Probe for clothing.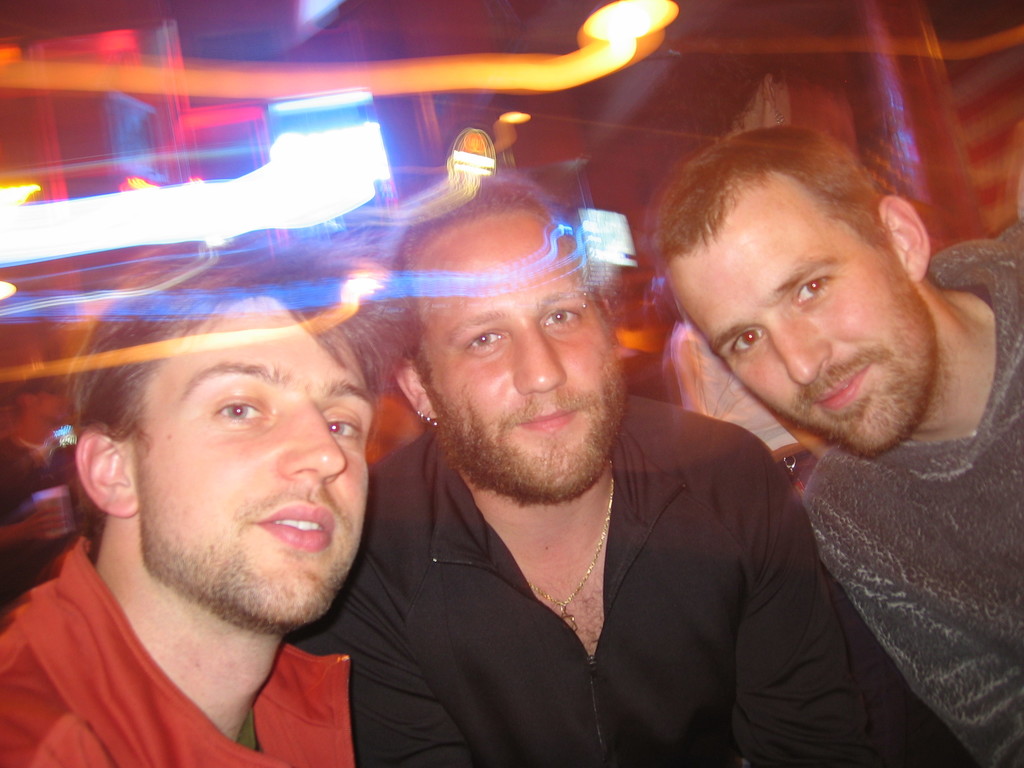
Probe result: <bbox>0, 531, 356, 767</bbox>.
